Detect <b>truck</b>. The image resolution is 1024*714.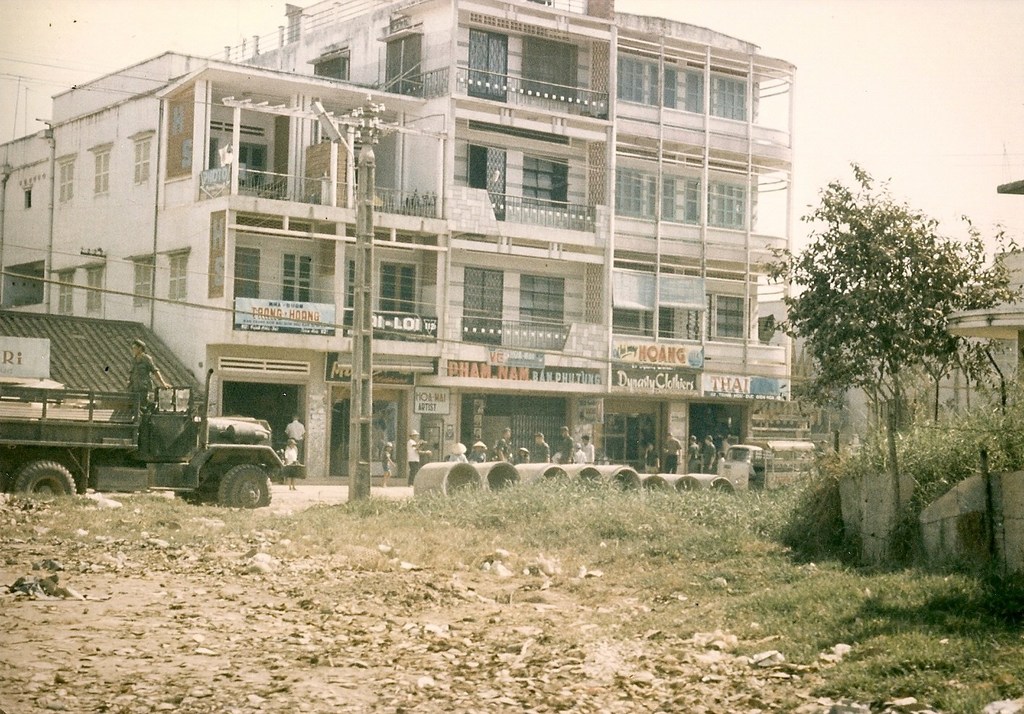
[1, 378, 316, 510].
